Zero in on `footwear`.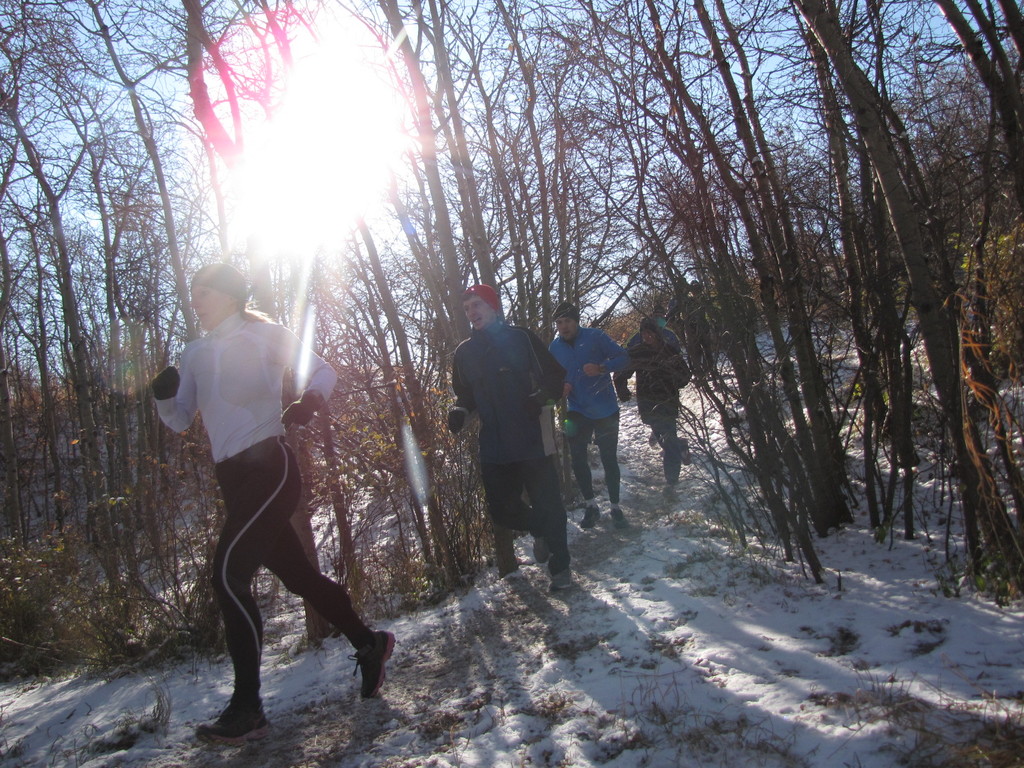
Zeroed in: box(193, 703, 276, 747).
